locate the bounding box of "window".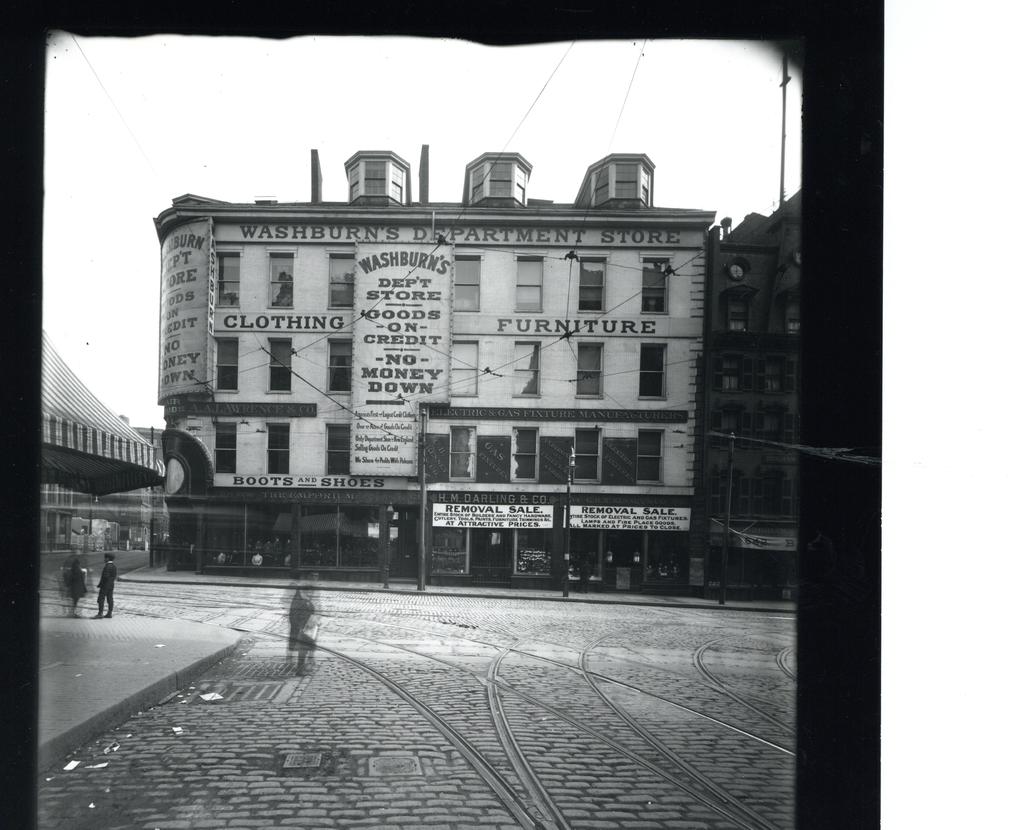
Bounding box: x1=573 y1=429 x2=602 y2=483.
